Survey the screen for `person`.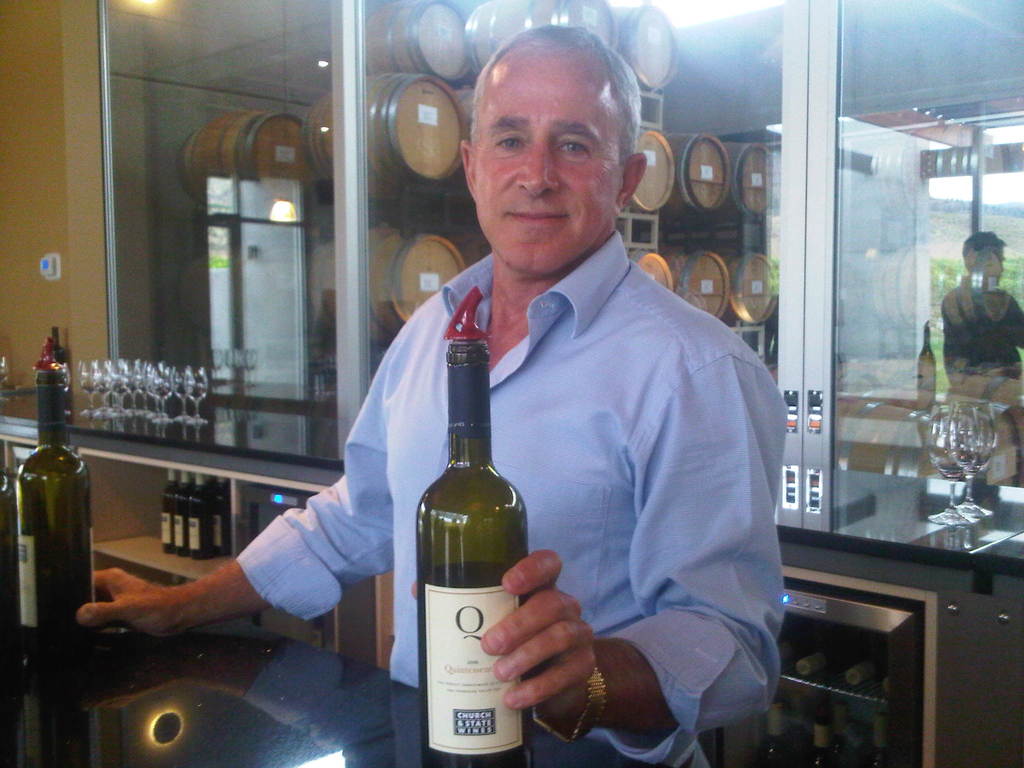
Survey found: Rect(941, 234, 1023, 487).
